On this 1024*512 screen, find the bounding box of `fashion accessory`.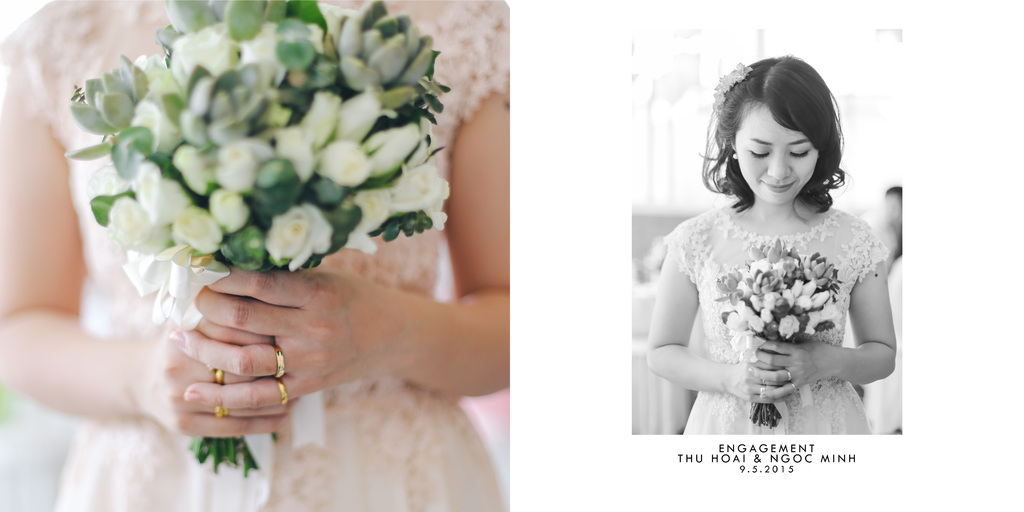
Bounding box: <region>211, 367, 228, 389</region>.
